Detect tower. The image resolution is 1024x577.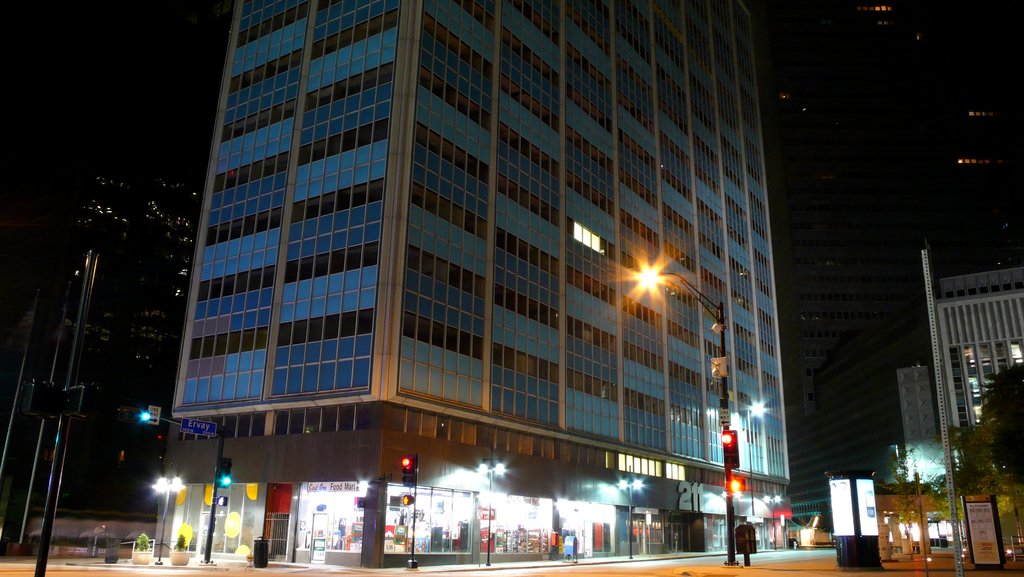
(124, 6, 803, 525).
